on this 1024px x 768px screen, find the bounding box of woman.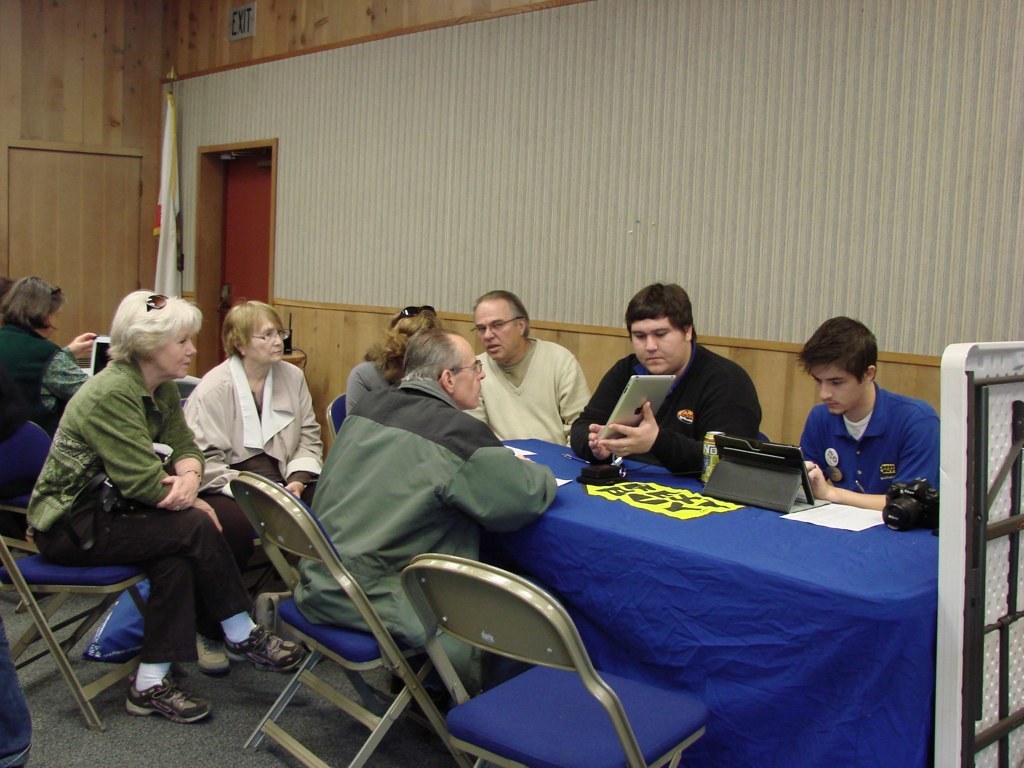
Bounding box: [182, 307, 325, 622].
